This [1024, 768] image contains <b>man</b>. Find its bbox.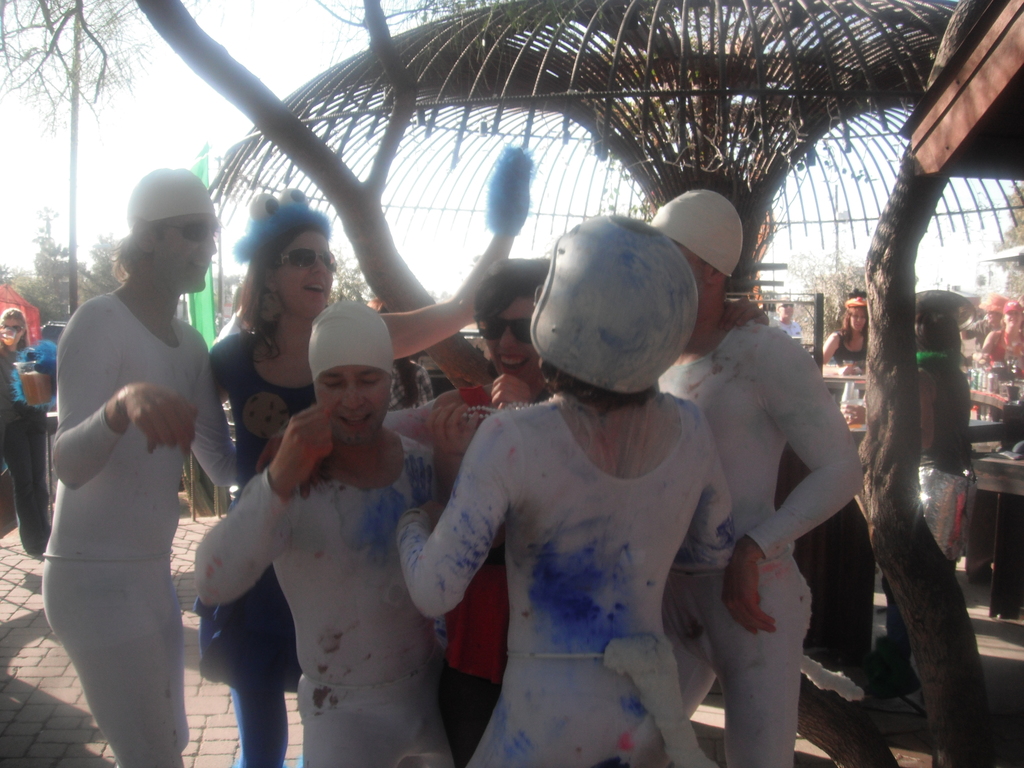
select_region(773, 296, 805, 336).
